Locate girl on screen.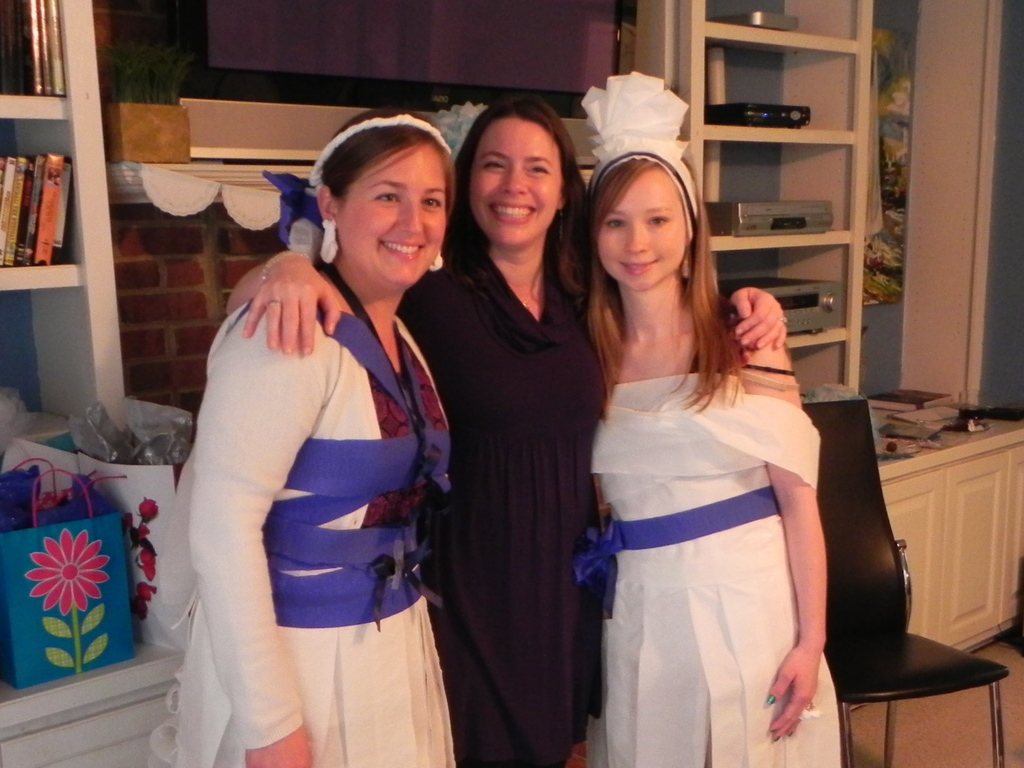
On screen at l=581, t=79, r=838, b=767.
